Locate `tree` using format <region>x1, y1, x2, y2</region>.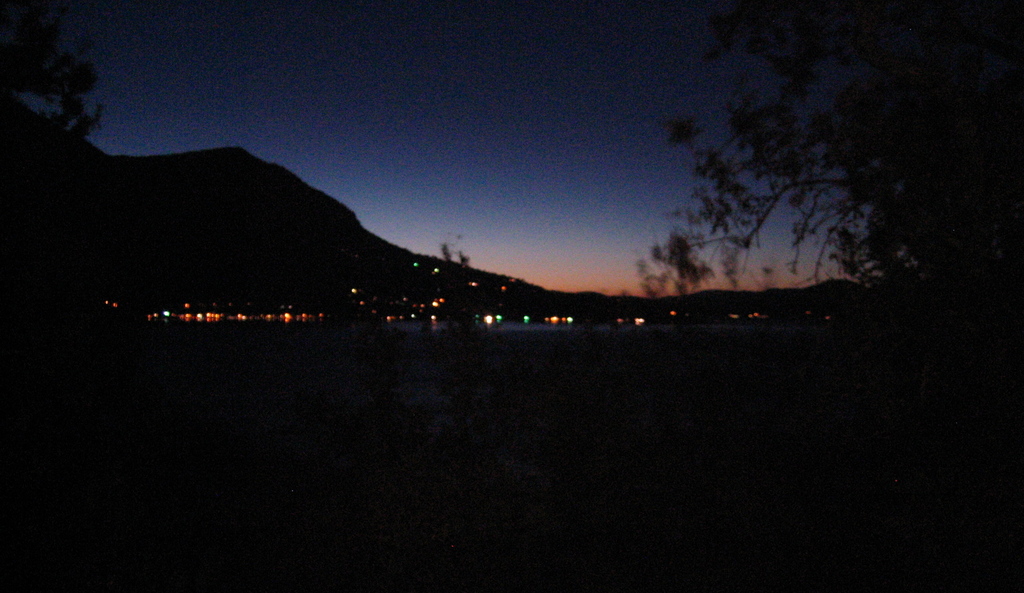
<region>640, 0, 1023, 363</region>.
